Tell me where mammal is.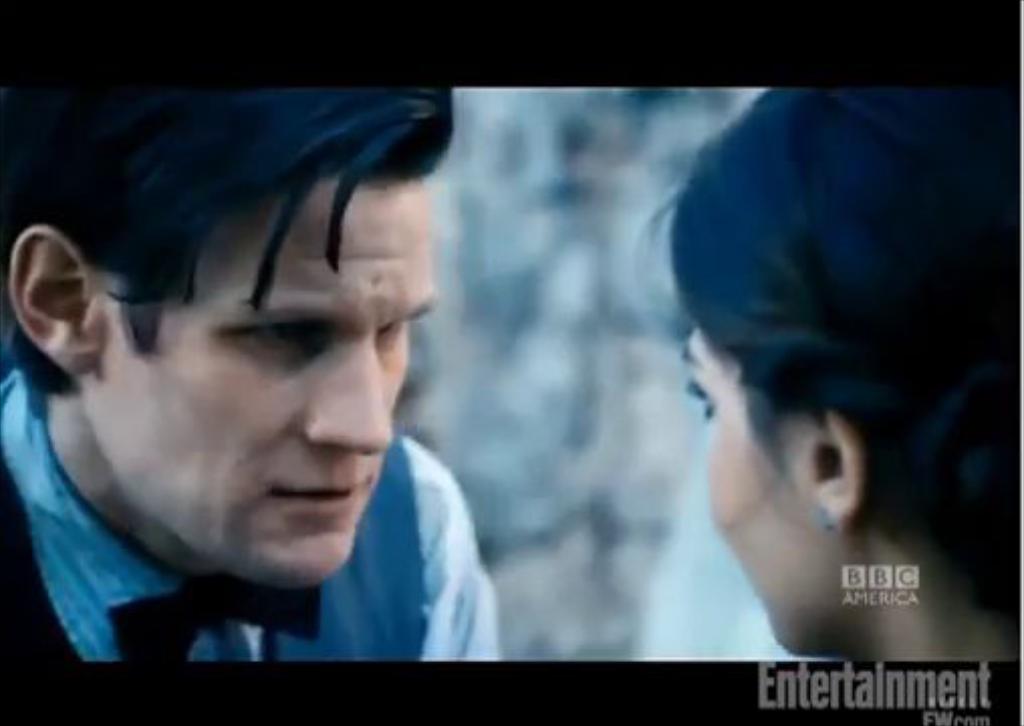
mammal is at BBox(0, 91, 498, 678).
